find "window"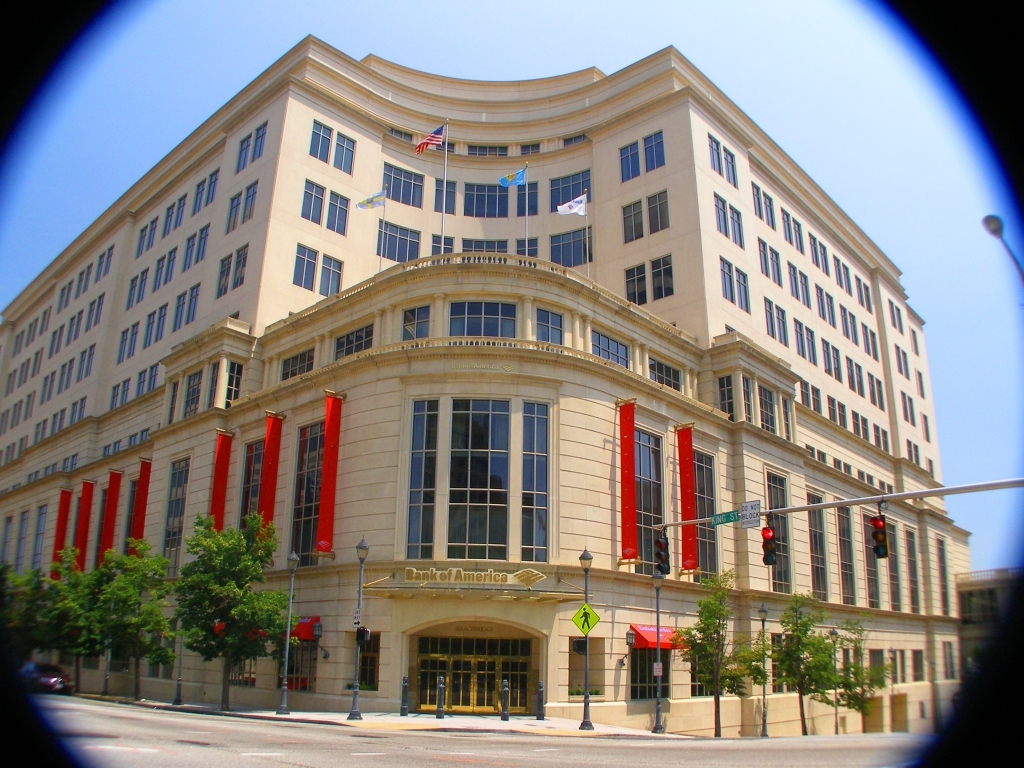
Rect(229, 192, 241, 233)
